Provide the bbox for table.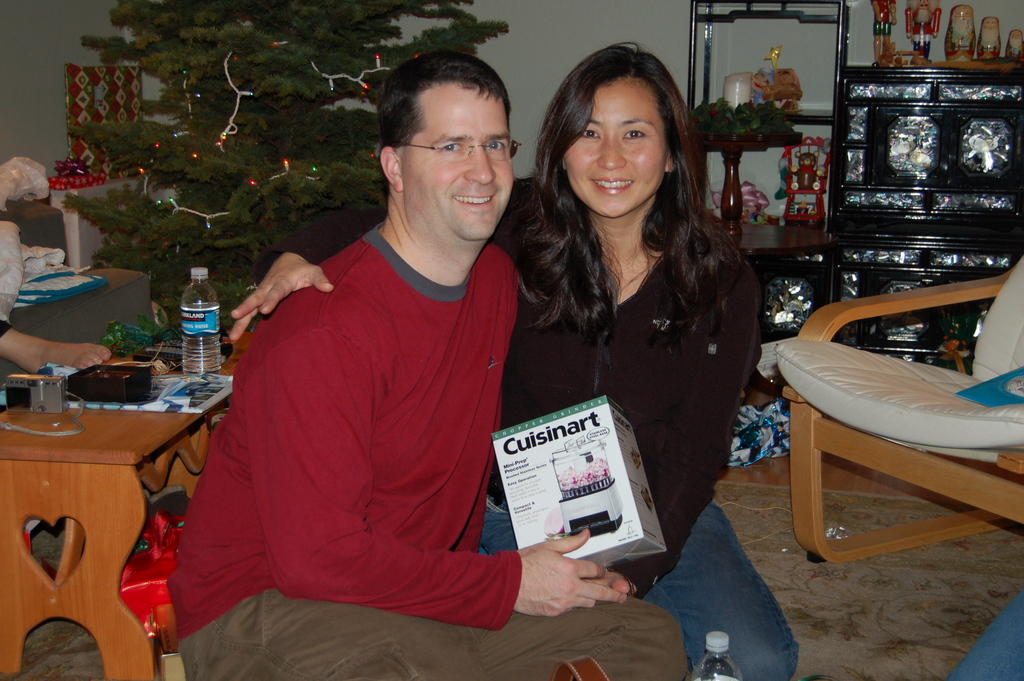
735 220 829 413.
